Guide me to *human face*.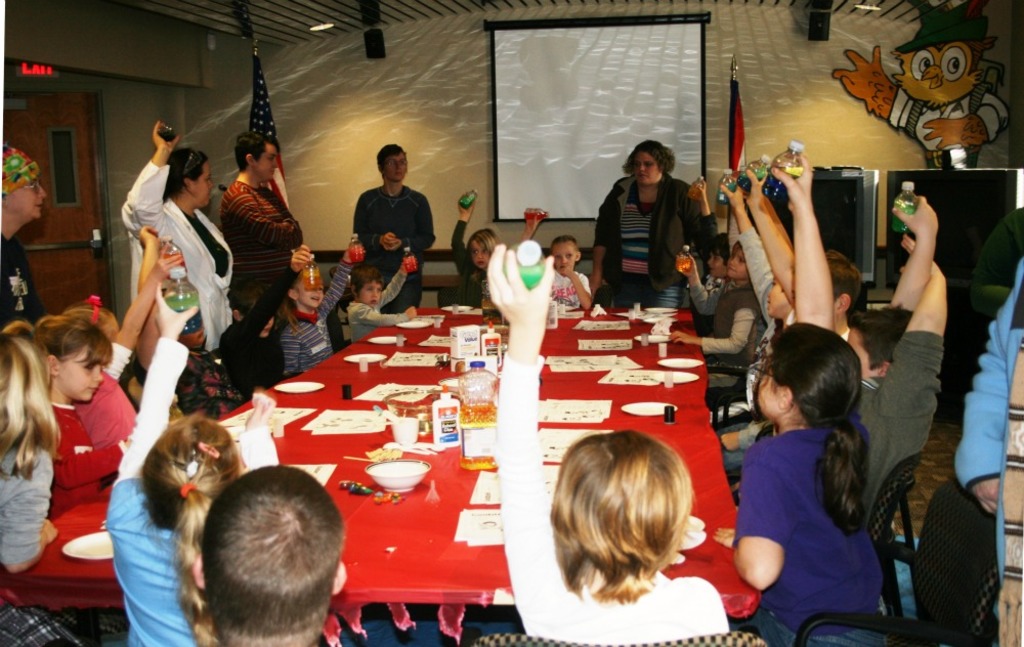
Guidance: detection(196, 160, 215, 206).
